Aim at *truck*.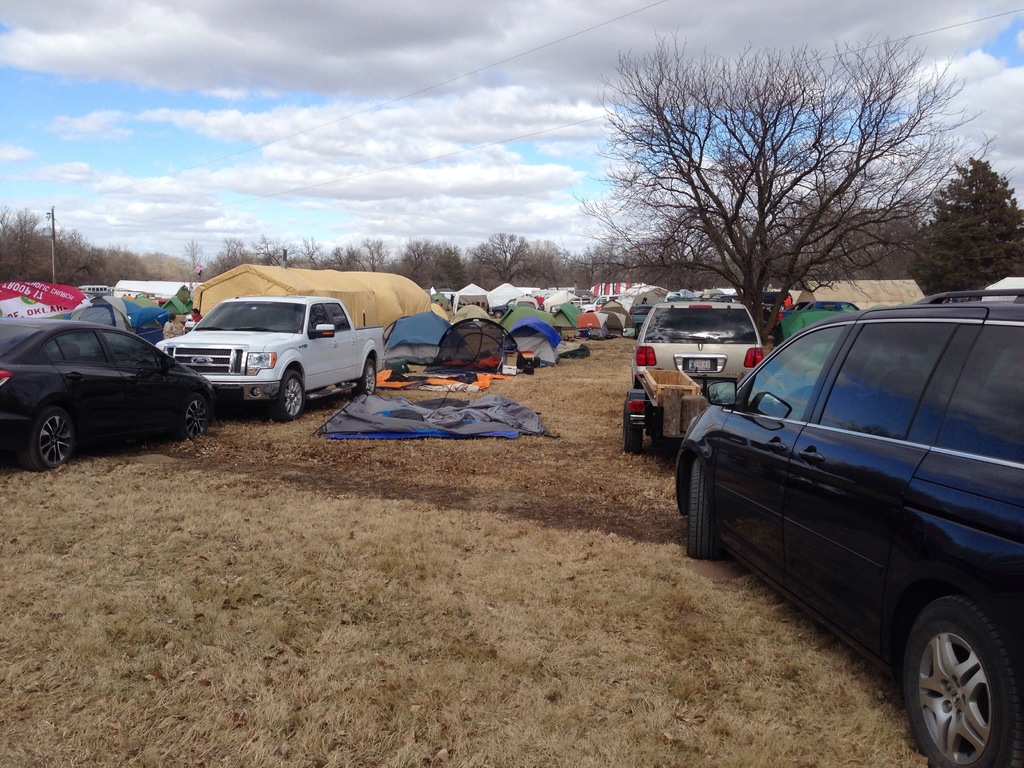
Aimed at <box>148,293,392,426</box>.
